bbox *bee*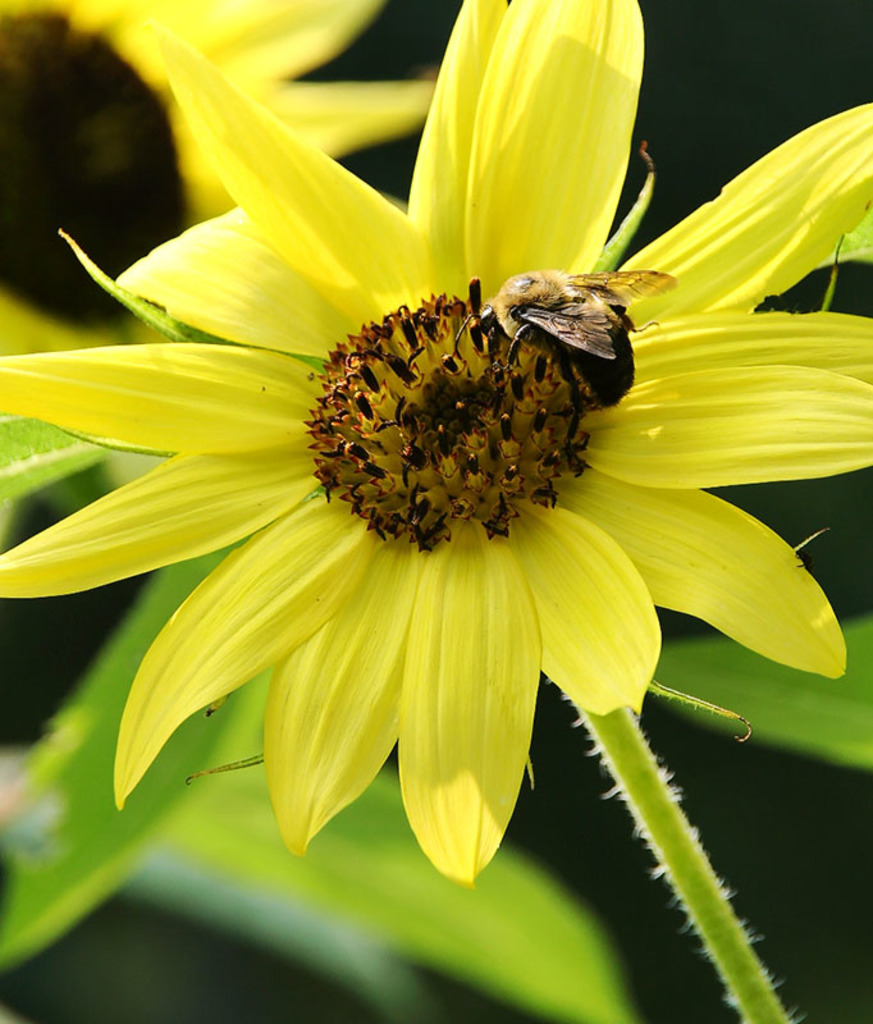
{"x1": 439, "y1": 241, "x2": 671, "y2": 412}
